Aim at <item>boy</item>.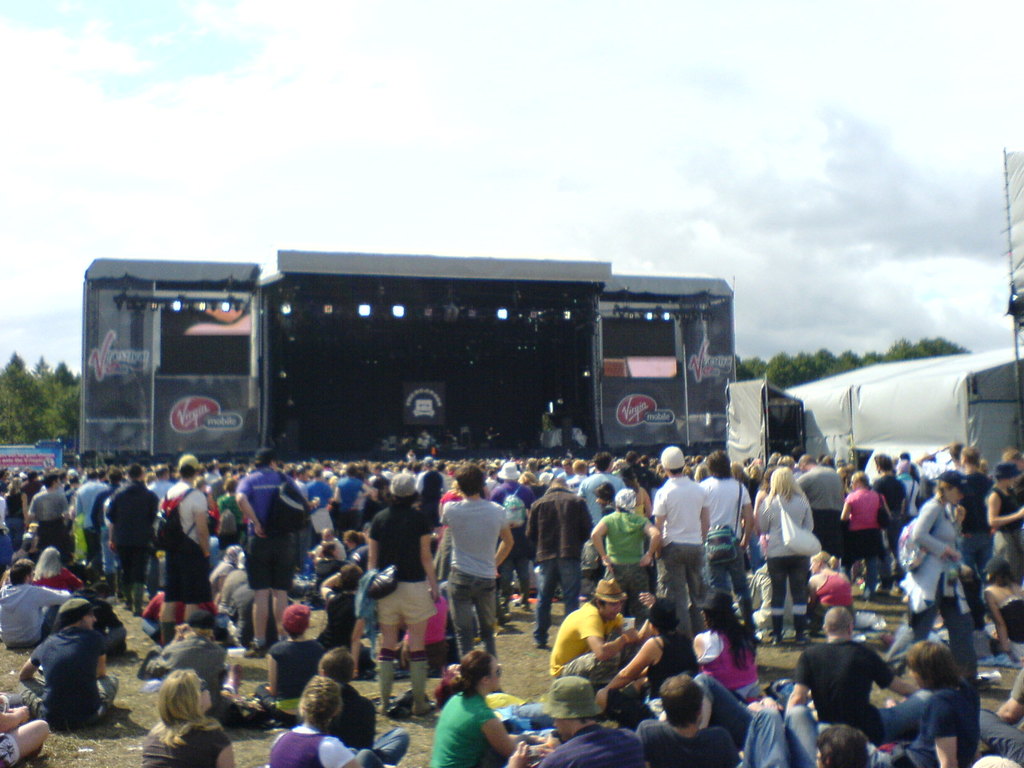
Aimed at 140,609,237,715.
